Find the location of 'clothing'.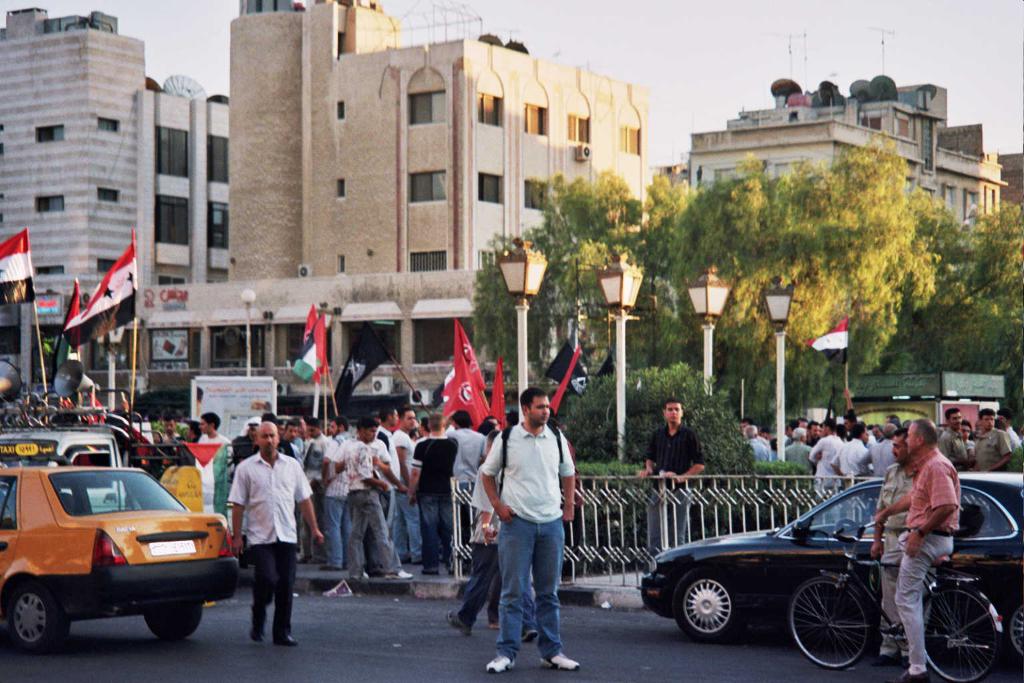
Location: 904,444,963,531.
